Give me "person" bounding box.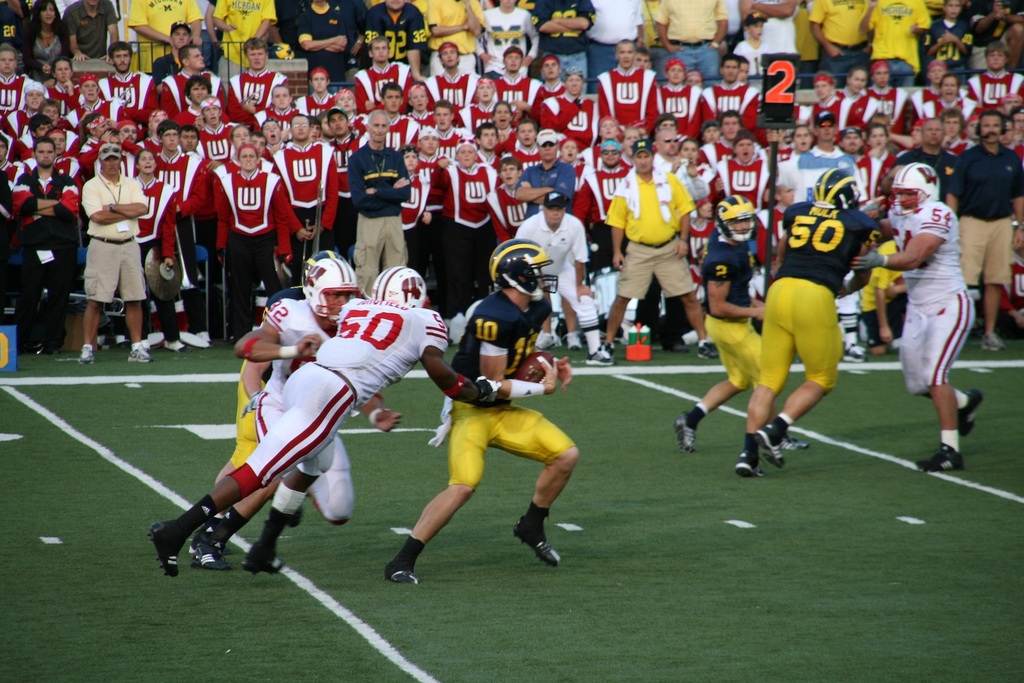
{"x1": 196, "y1": 252, "x2": 346, "y2": 550}.
